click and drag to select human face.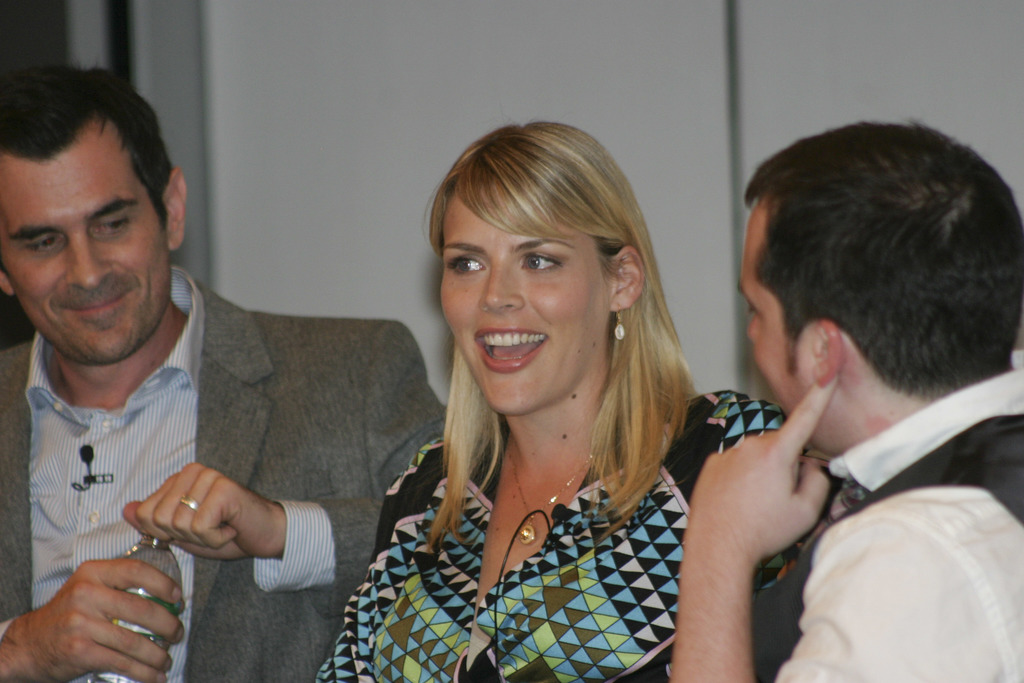
Selection: region(0, 147, 163, 364).
